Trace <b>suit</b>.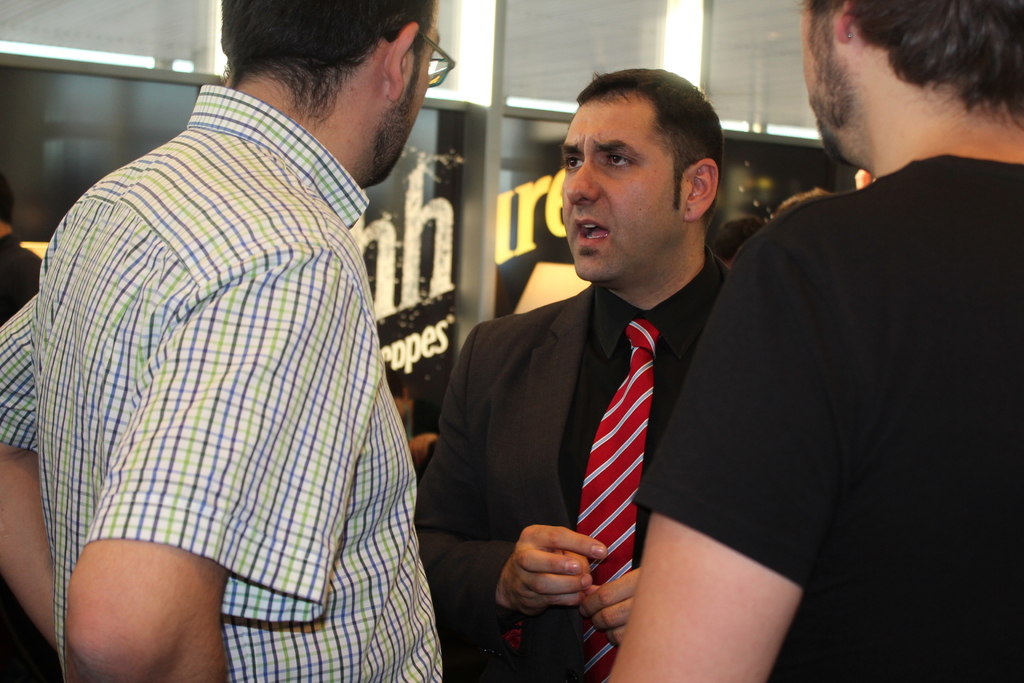
Traced to box=[415, 252, 728, 682].
